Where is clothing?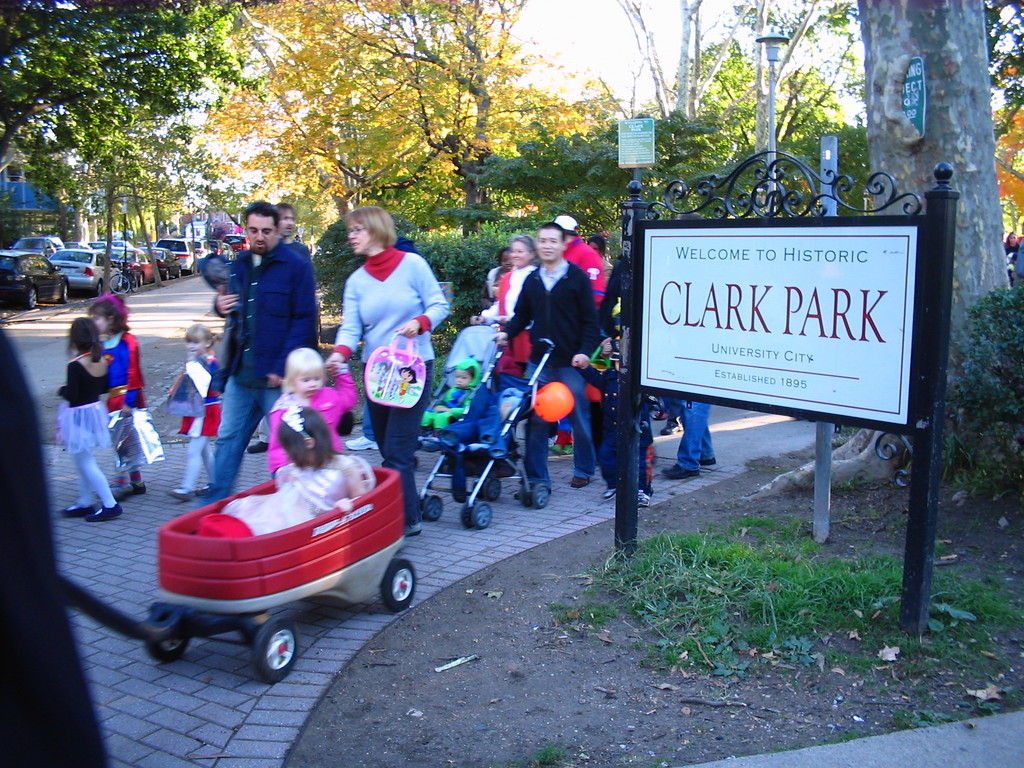
detection(474, 261, 545, 396).
